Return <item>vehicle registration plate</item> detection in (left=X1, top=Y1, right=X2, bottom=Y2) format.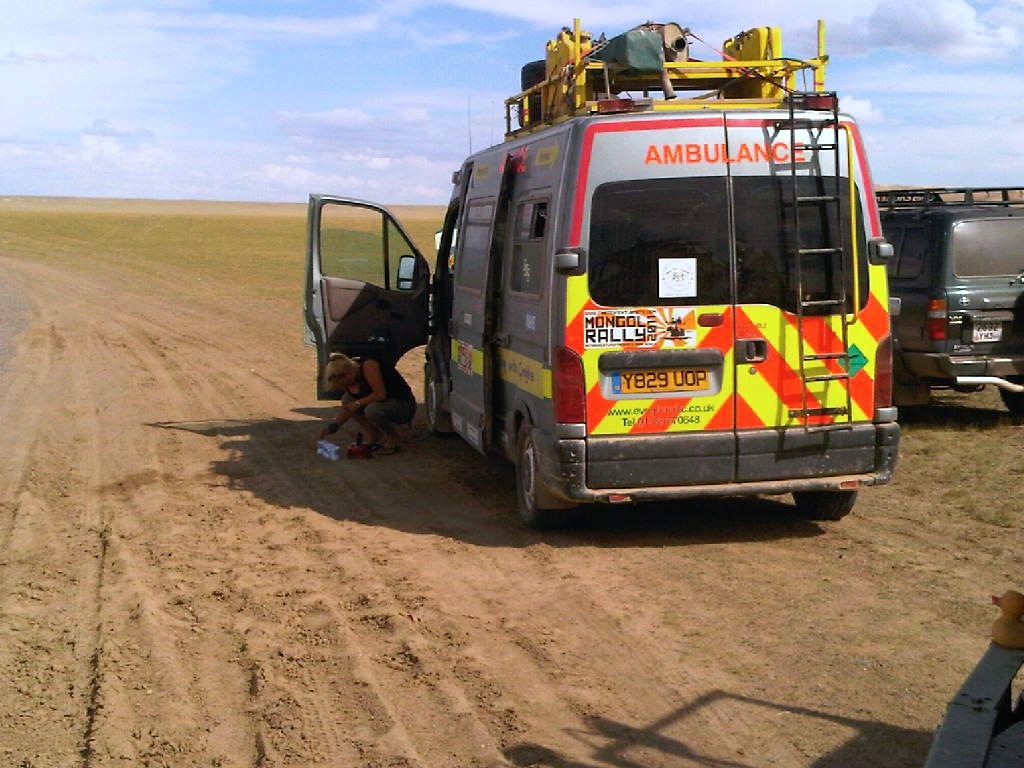
(left=974, top=319, right=1003, bottom=341).
